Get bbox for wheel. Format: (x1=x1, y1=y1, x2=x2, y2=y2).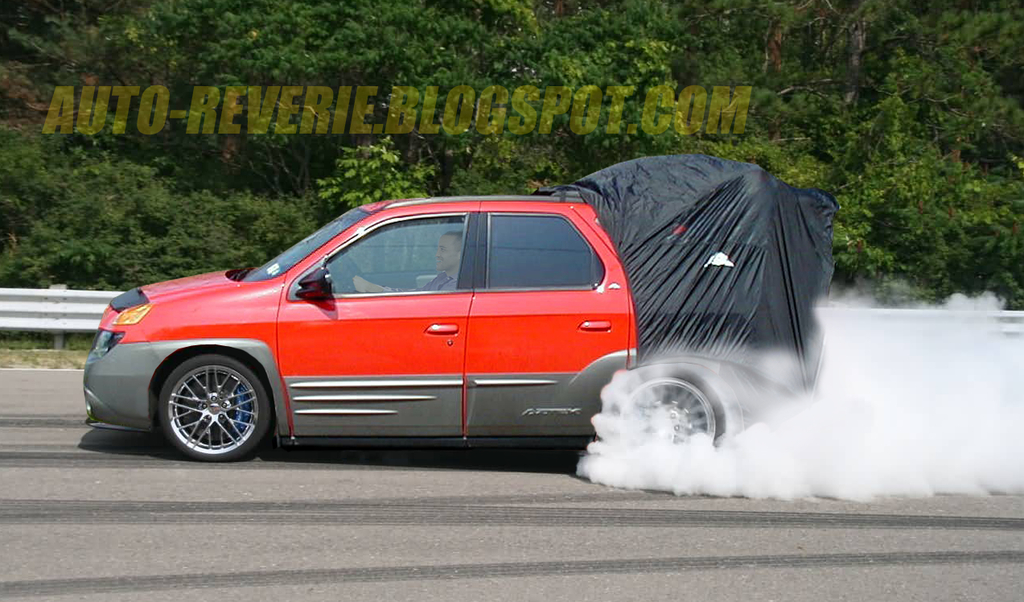
(x1=160, y1=351, x2=276, y2=464).
